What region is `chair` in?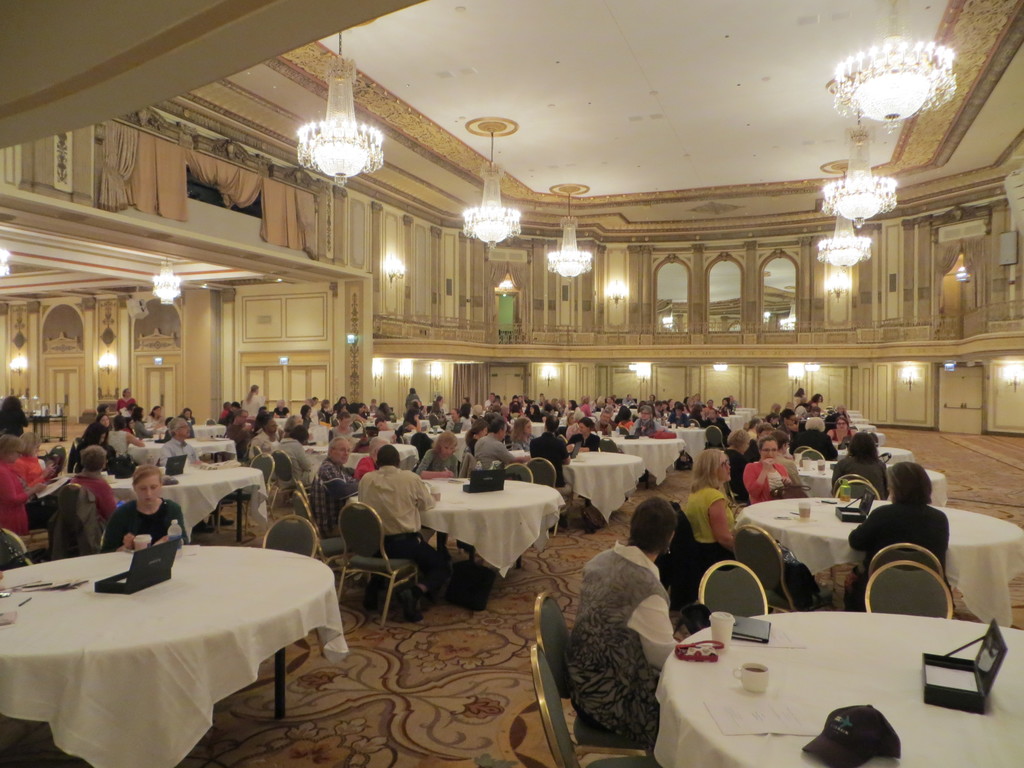
locate(291, 490, 355, 567).
